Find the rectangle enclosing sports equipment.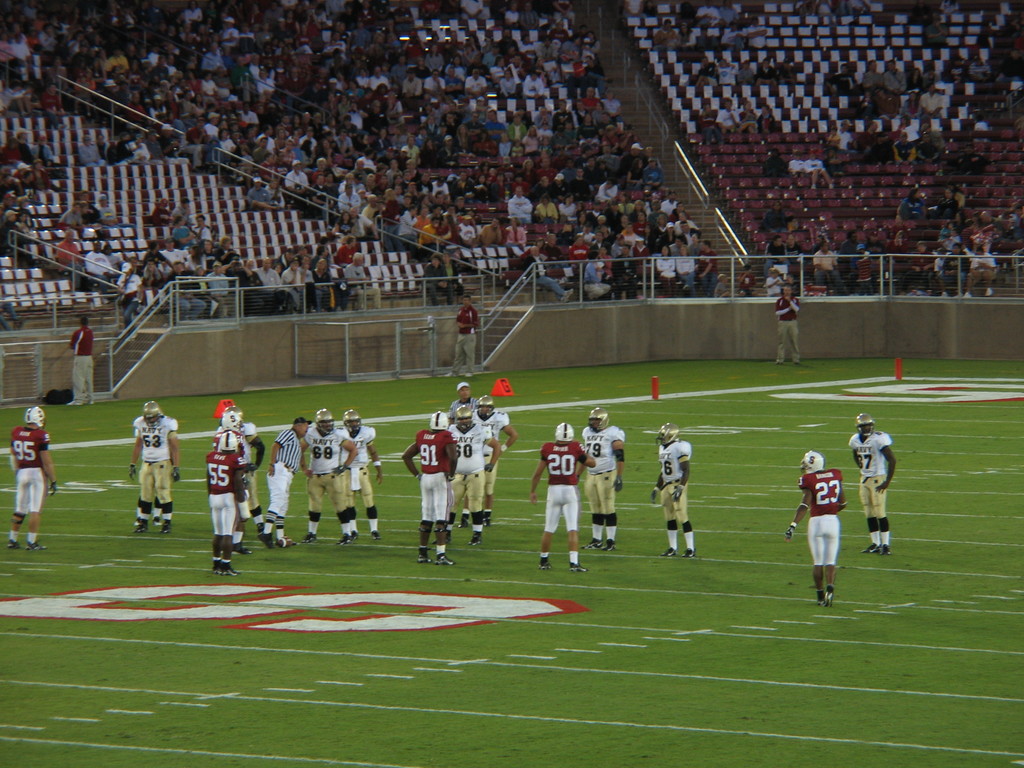
427 410 449 432.
